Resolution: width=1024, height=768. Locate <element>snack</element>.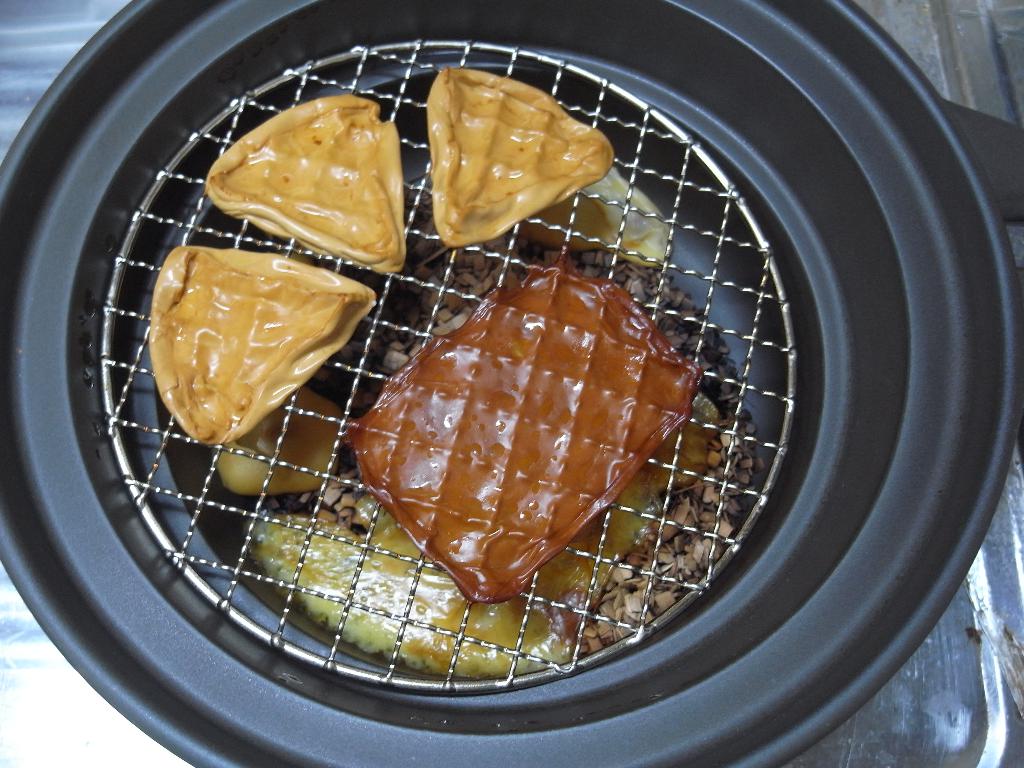
Rect(430, 69, 618, 246).
